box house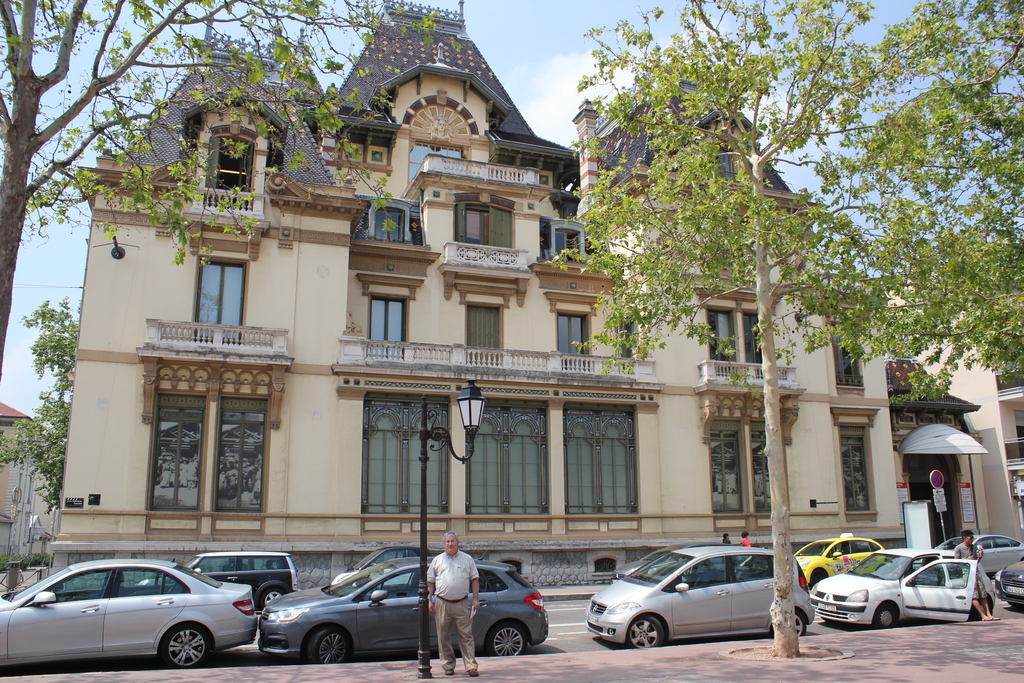
62:83:849:603
